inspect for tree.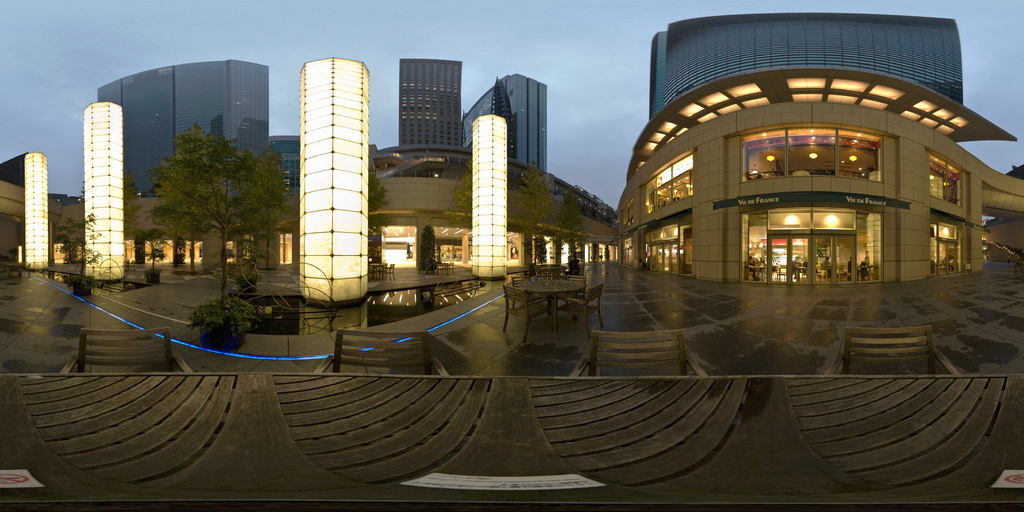
Inspection: <region>452, 159, 469, 262</region>.
